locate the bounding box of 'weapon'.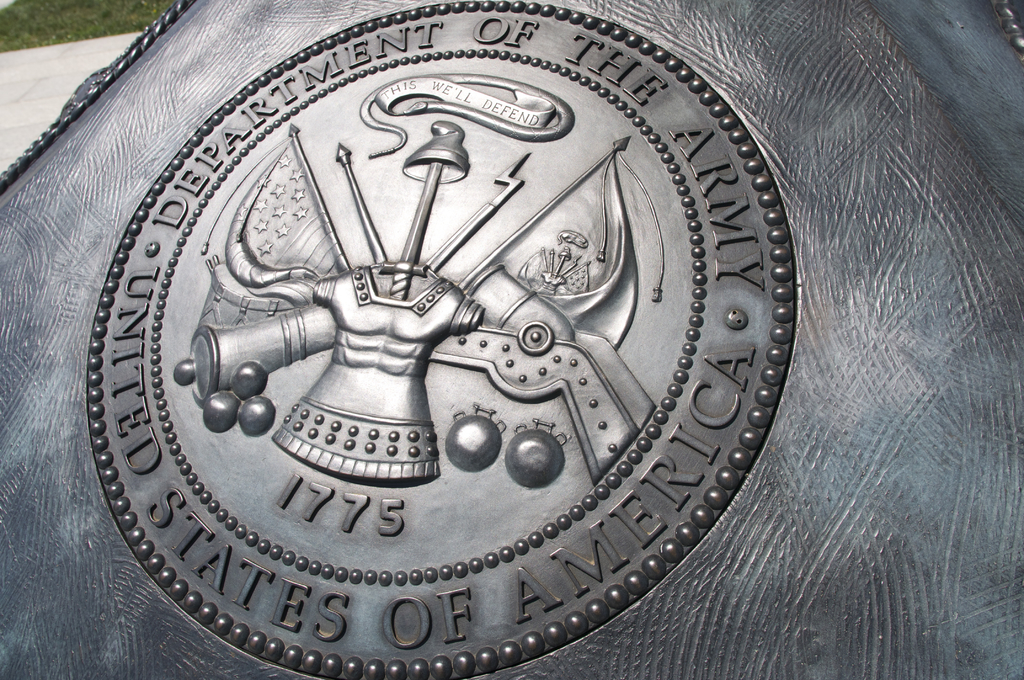
Bounding box: bbox=(290, 127, 353, 277).
